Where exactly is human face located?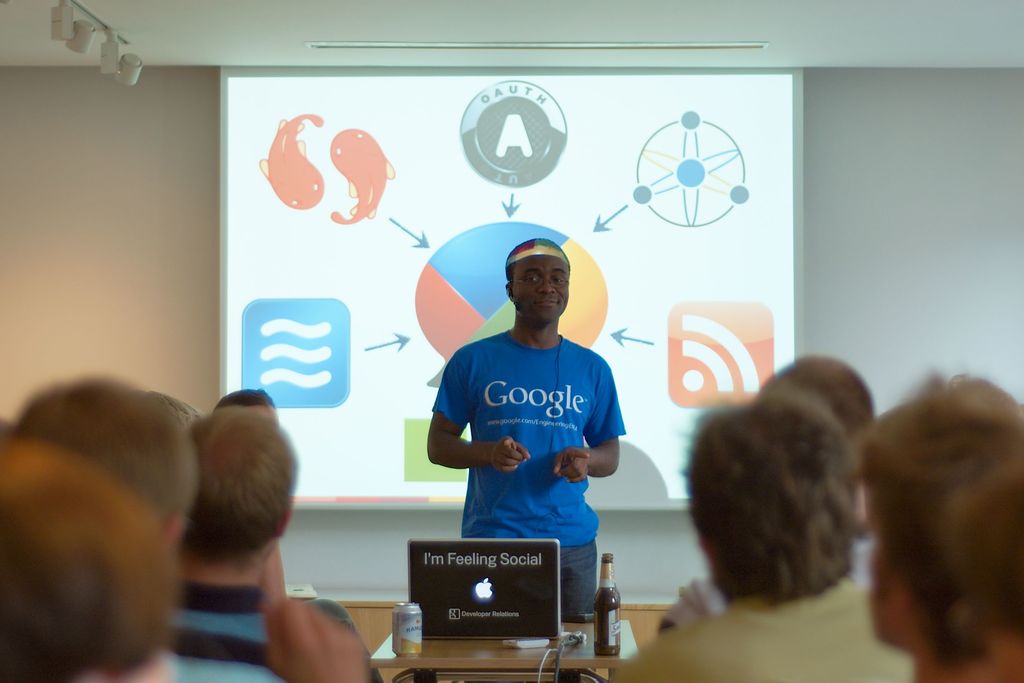
Its bounding box is x1=513 y1=252 x2=568 y2=321.
